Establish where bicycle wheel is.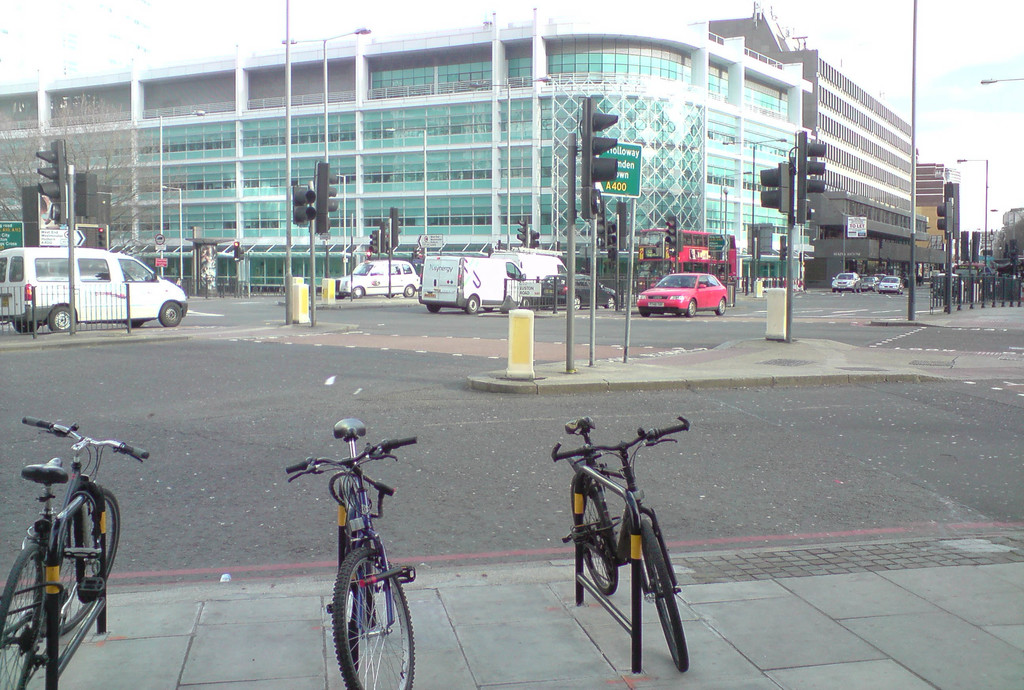
Established at 332 535 419 689.
